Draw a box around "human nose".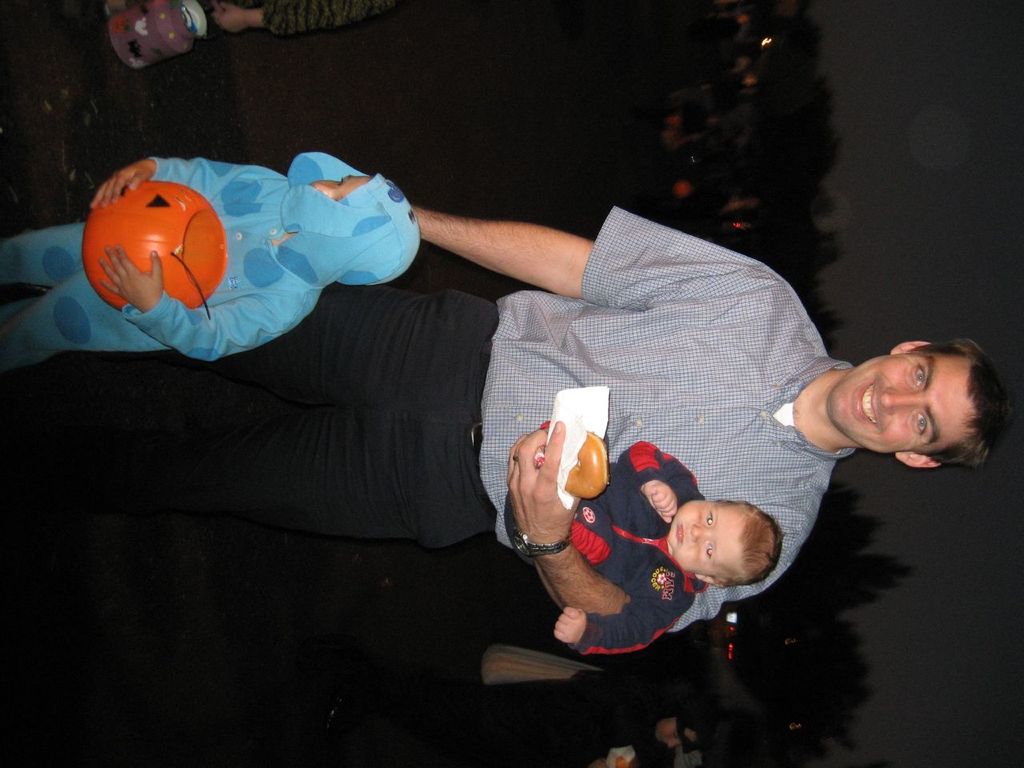
689,524,707,540.
